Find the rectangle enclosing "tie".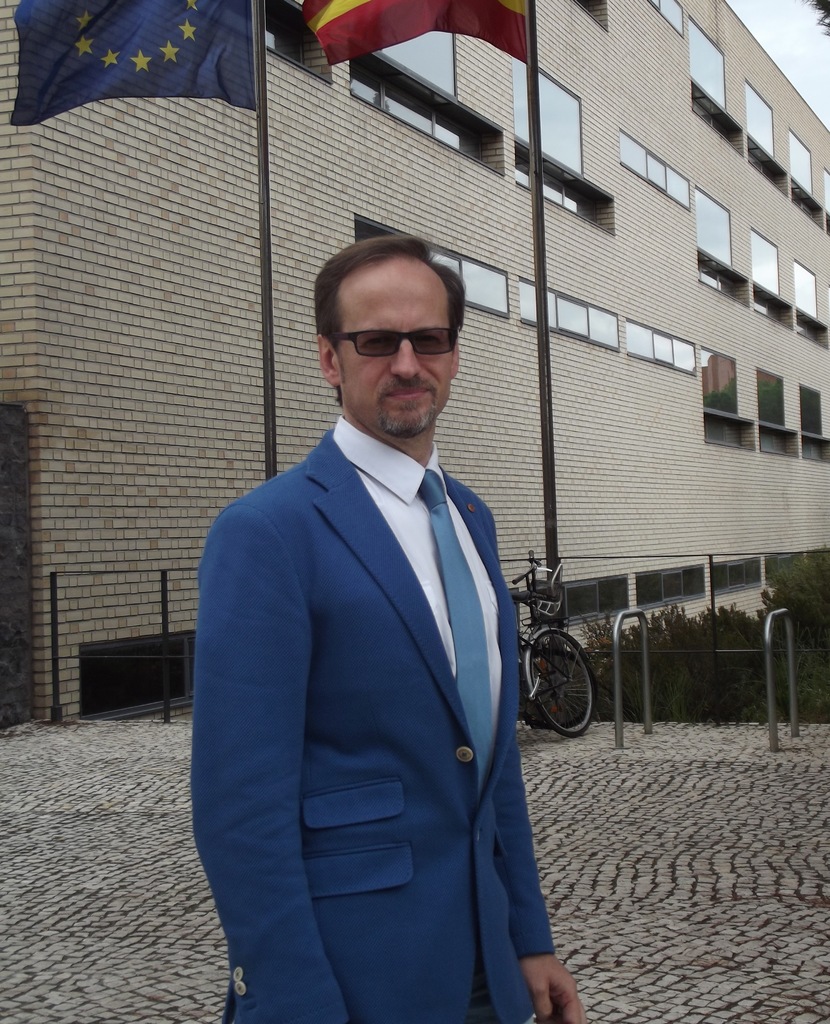
select_region(421, 472, 496, 794).
